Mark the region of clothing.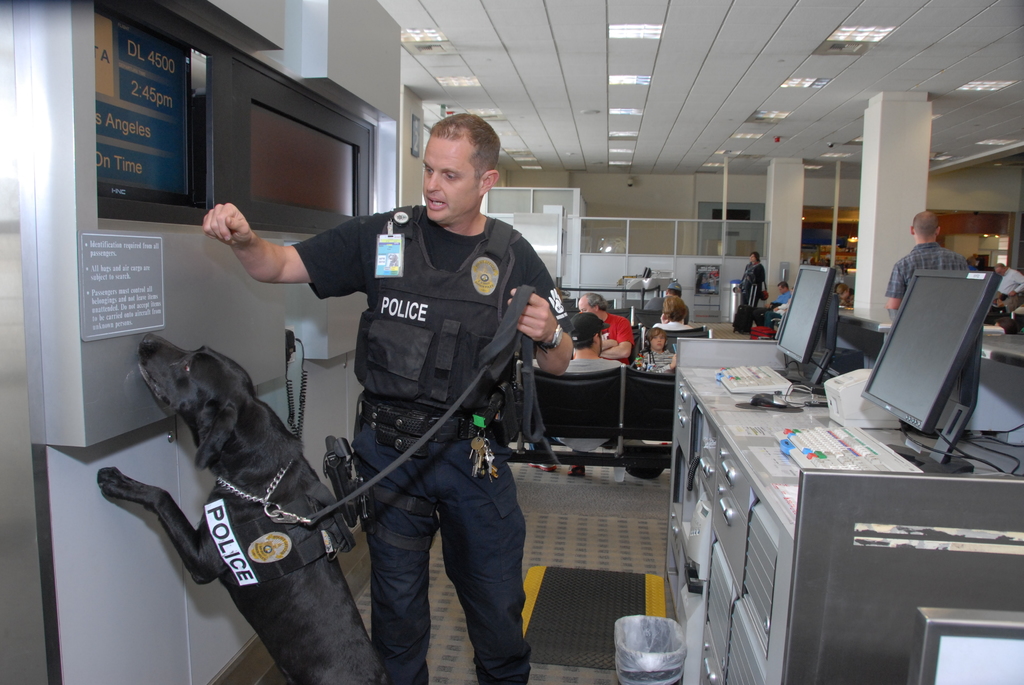
Region: crop(760, 302, 787, 328).
